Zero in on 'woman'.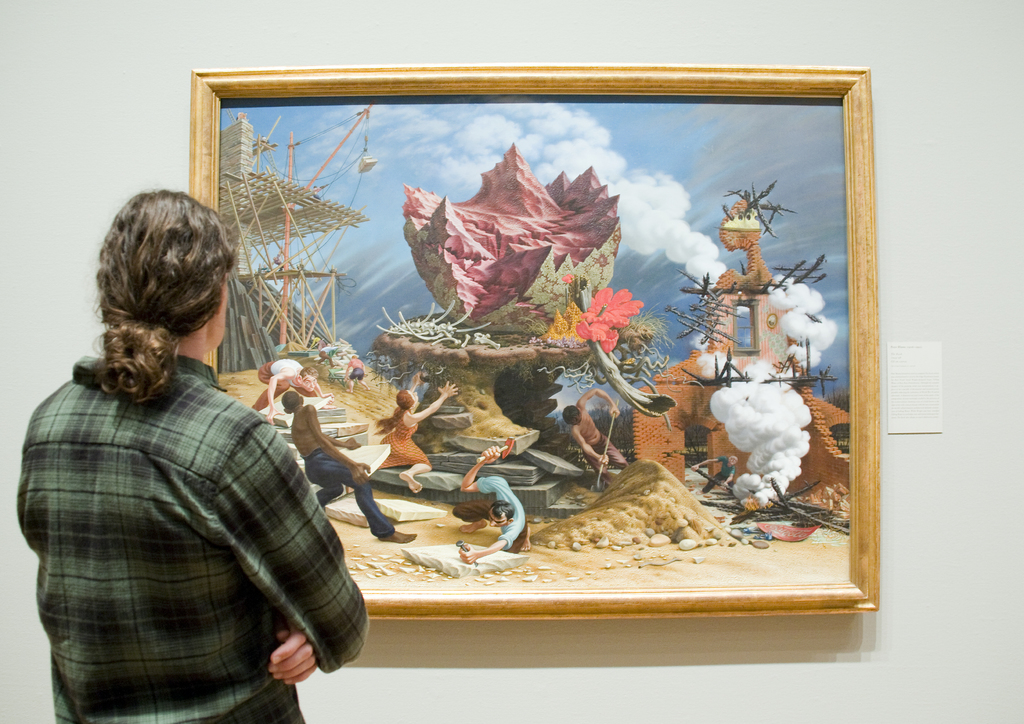
Zeroed in: [left=447, top=446, right=531, bottom=569].
